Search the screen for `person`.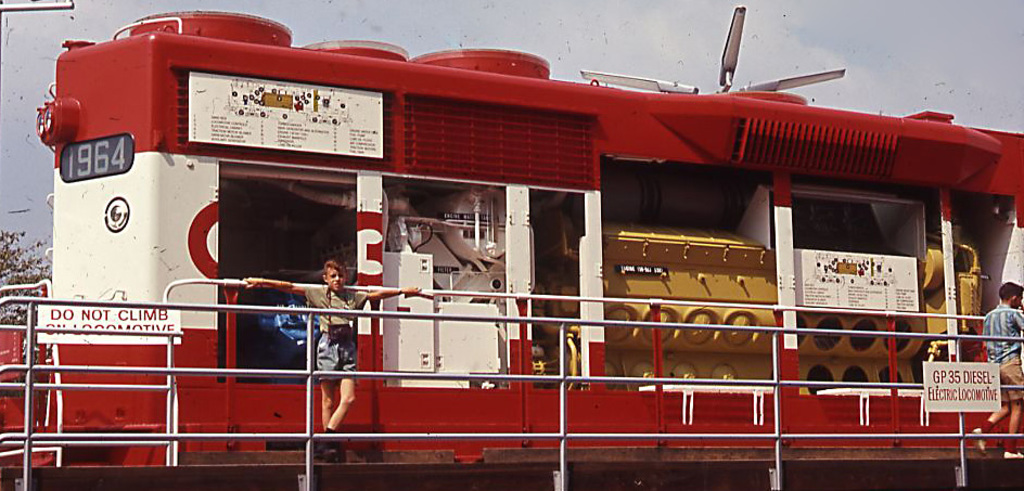
Found at detection(245, 255, 425, 449).
